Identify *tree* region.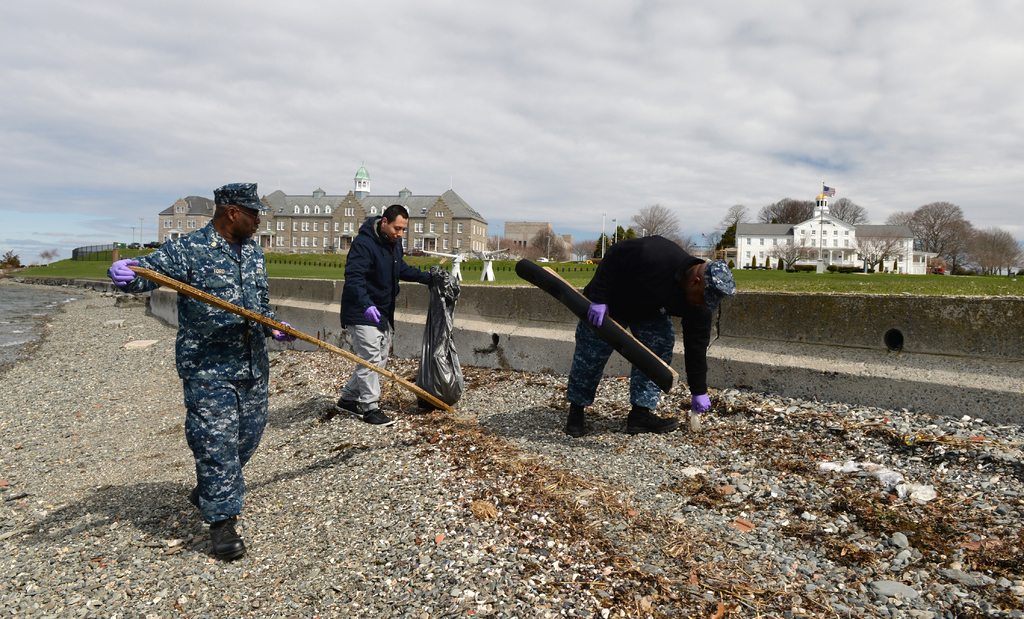
Region: bbox=[767, 194, 818, 244].
